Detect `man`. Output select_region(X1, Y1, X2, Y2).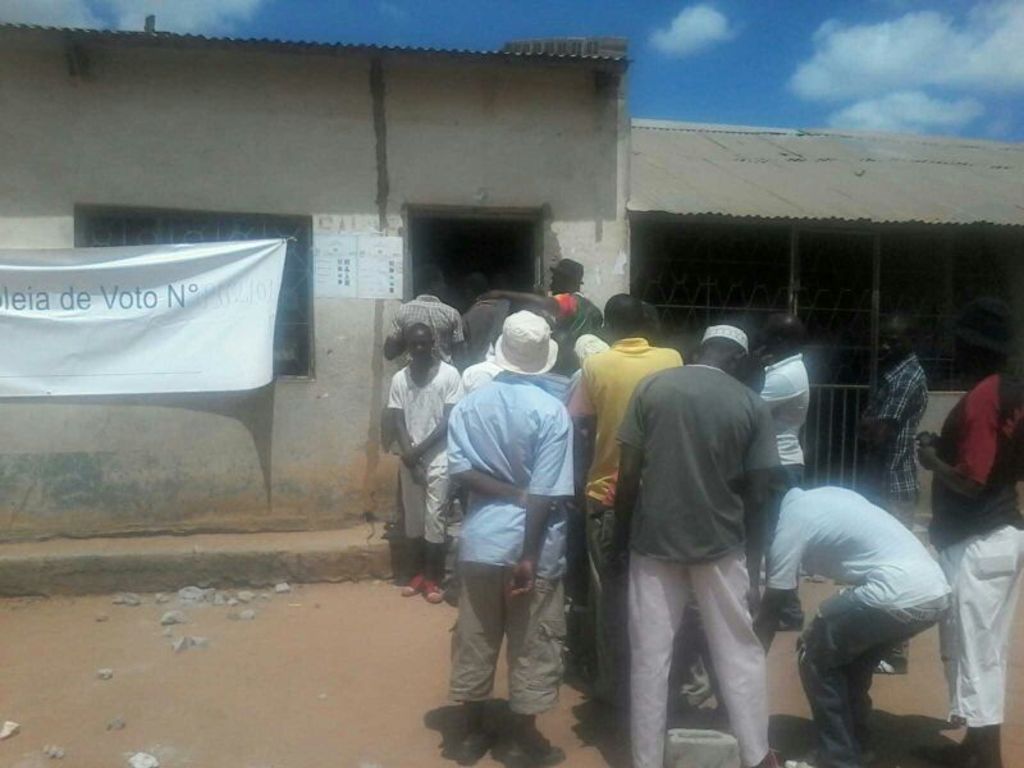
select_region(762, 316, 813, 628).
